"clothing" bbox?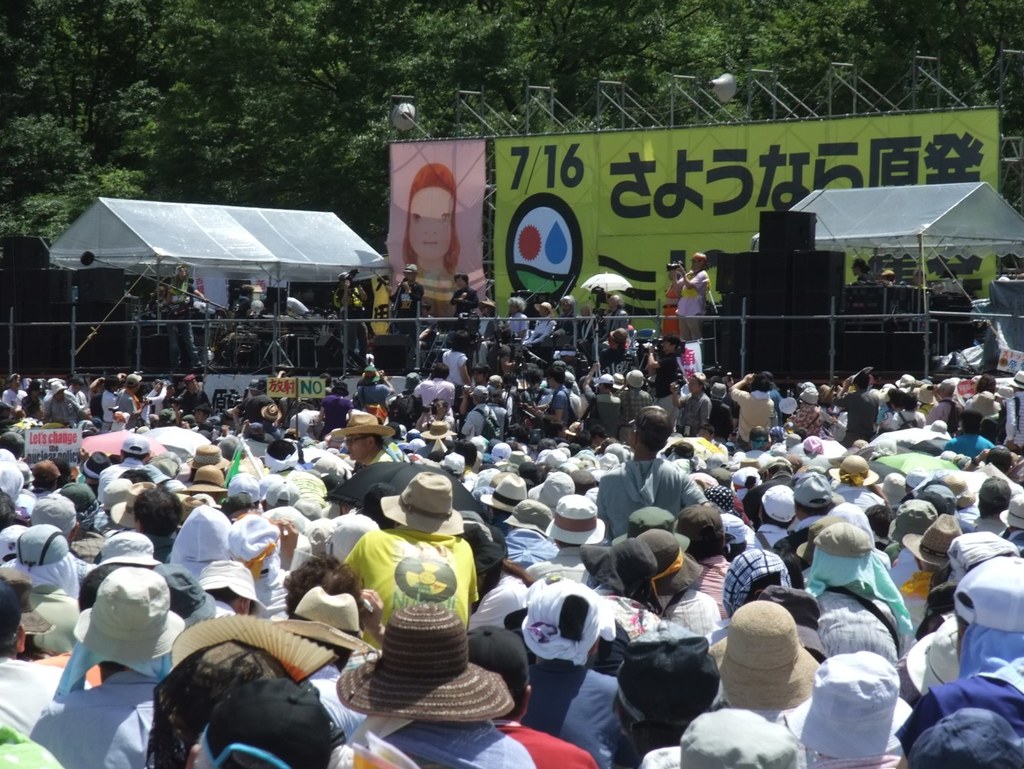
box=[954, 390, 1001, 427]
